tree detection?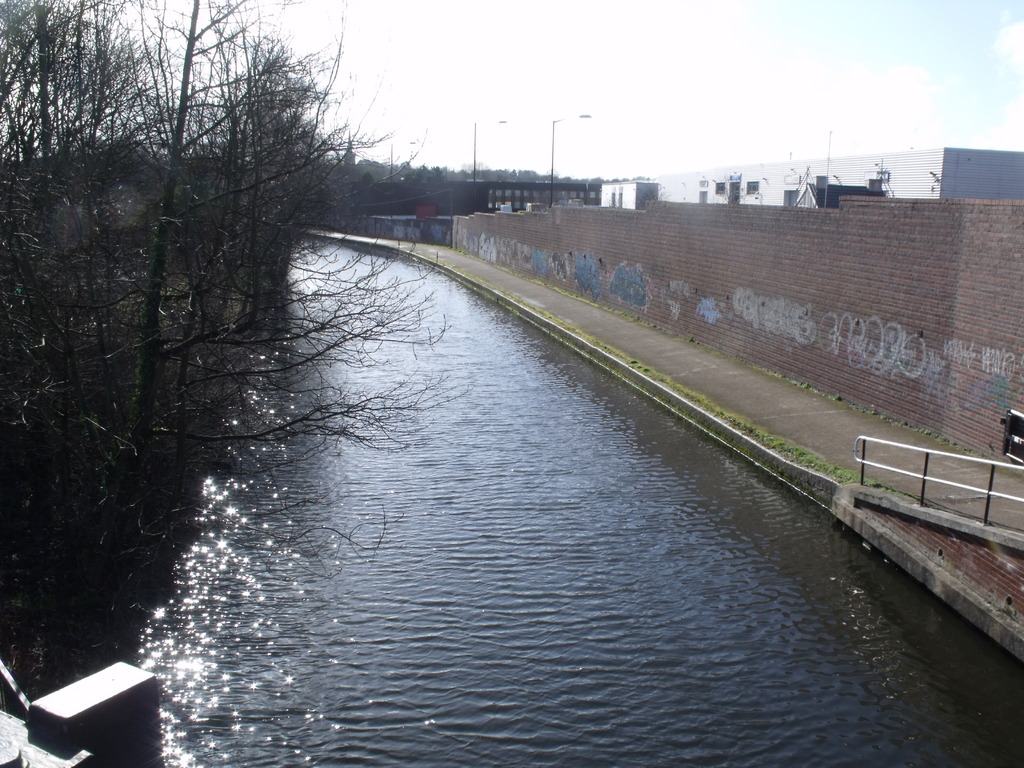
<bbox>0, 0, 124, 609</bbox>
